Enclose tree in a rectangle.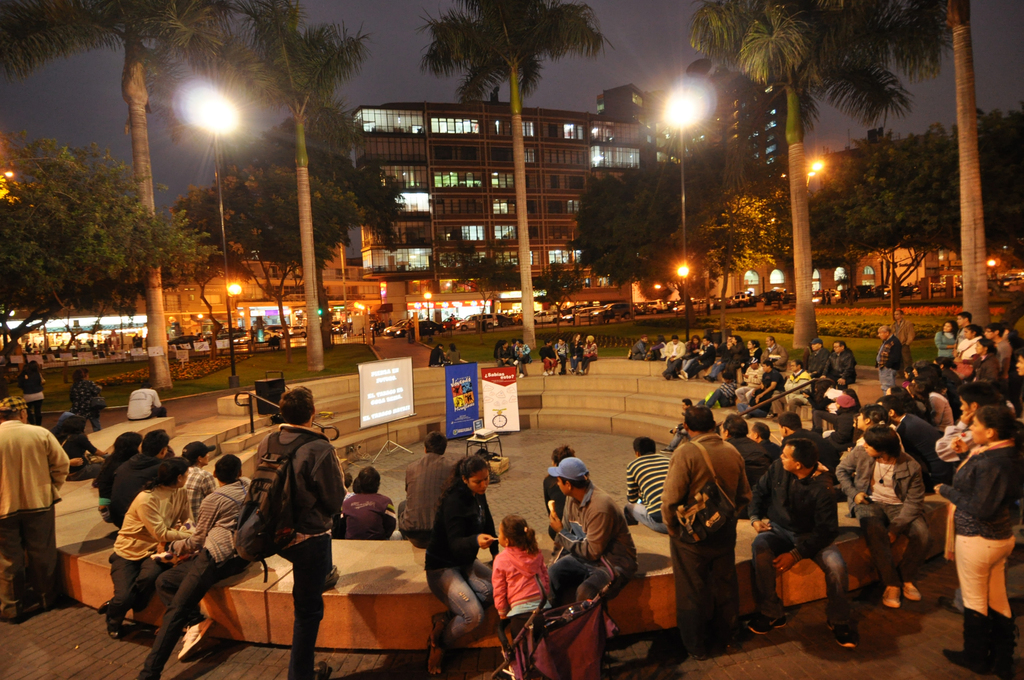
locate(697, 0, 977, 314).
